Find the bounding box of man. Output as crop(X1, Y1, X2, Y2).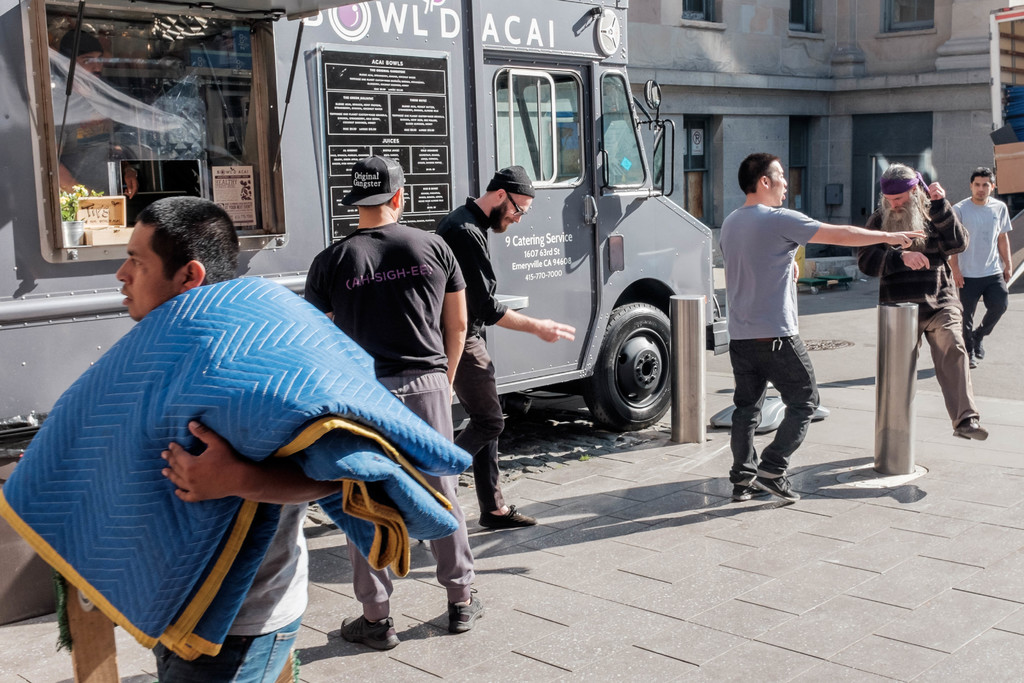
crop(861, 165, 993, 440).
